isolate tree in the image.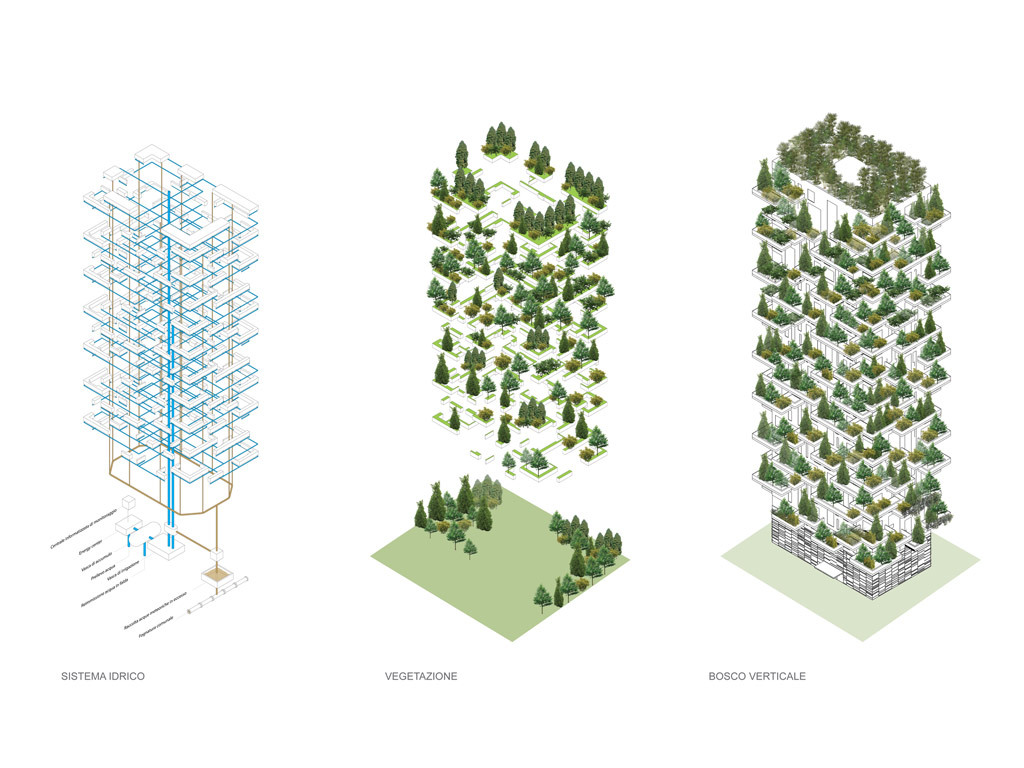
Isolated region: bbox=[503, 454, 517, 473].
